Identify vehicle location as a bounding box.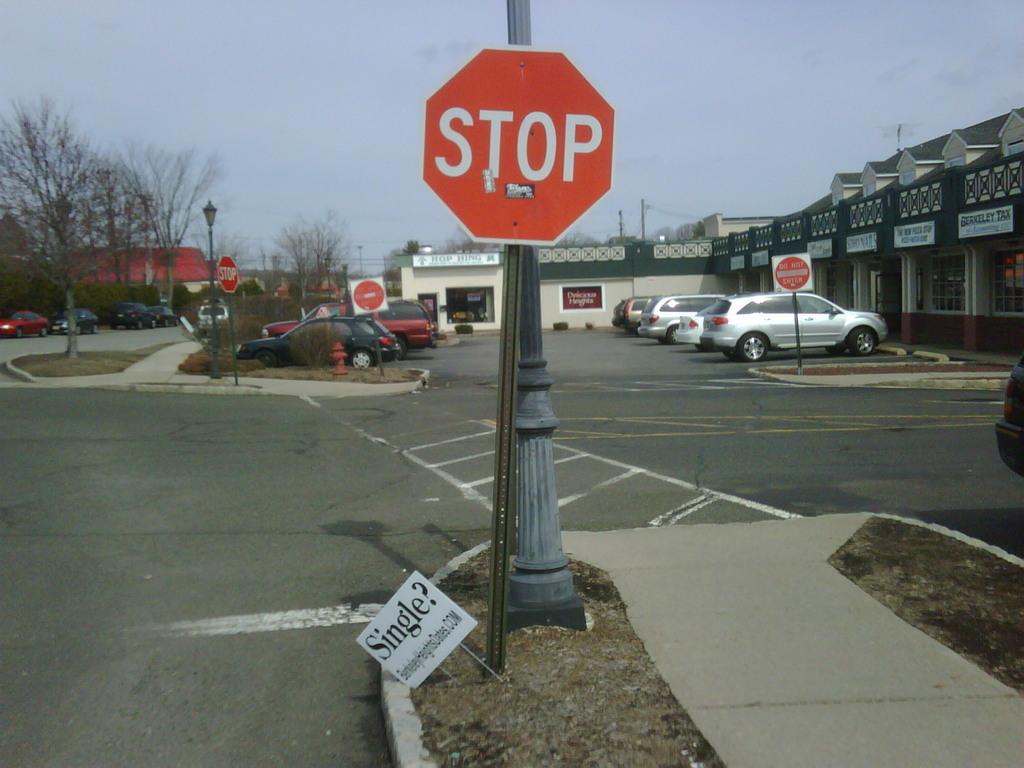
pyautogui.locateOnScreen(701, 274, 882, 352).
